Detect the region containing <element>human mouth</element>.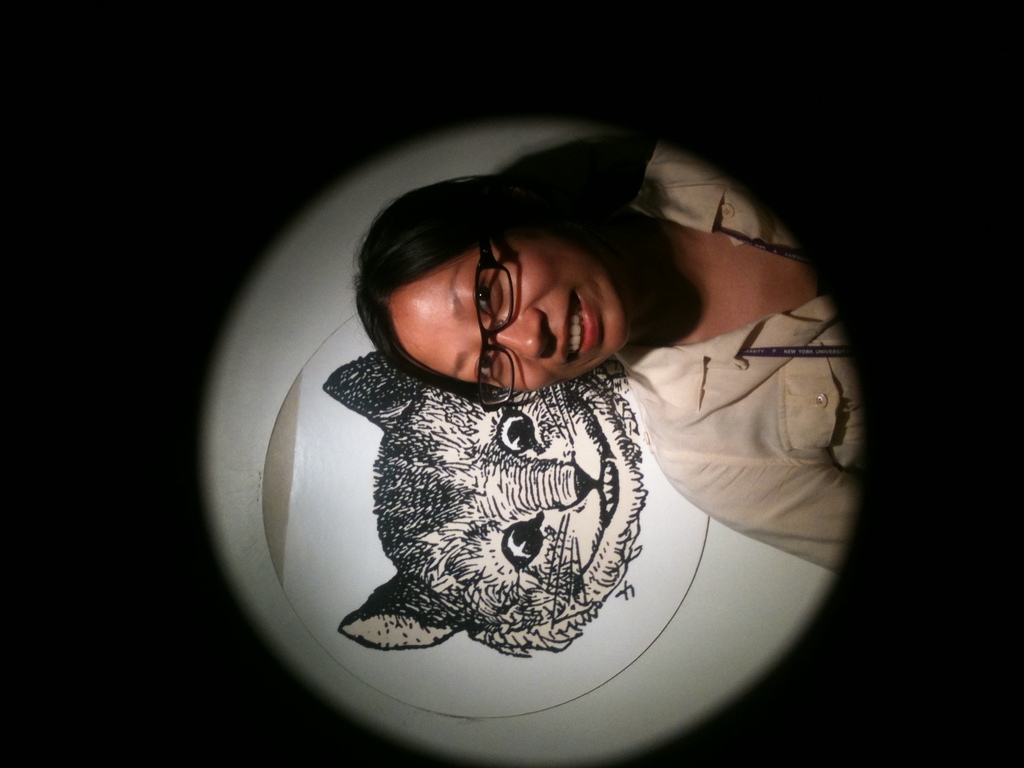
bbox(563, 289, 593, 362).
